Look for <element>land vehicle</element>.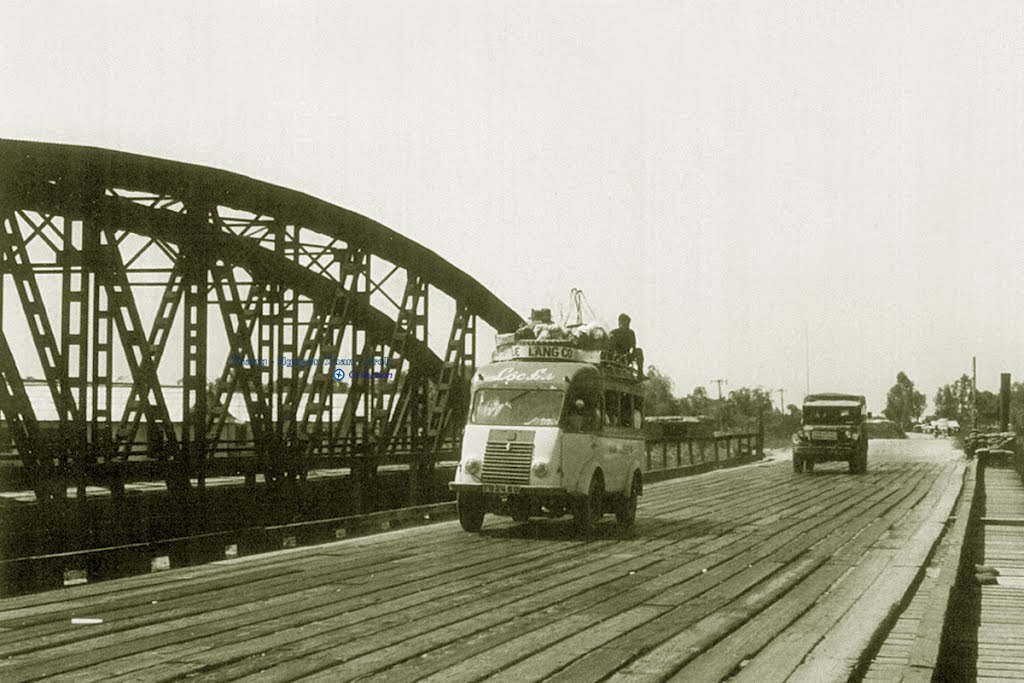
Found: box(450, 336, 646, 535).
